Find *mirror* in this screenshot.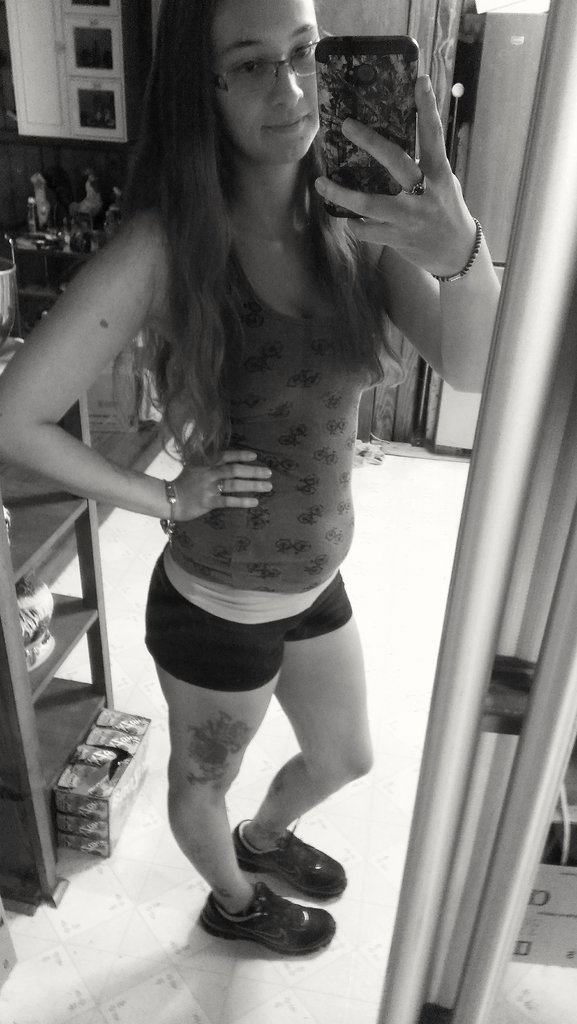
The bounding box for *mirror* is [0,0,576,1023].
